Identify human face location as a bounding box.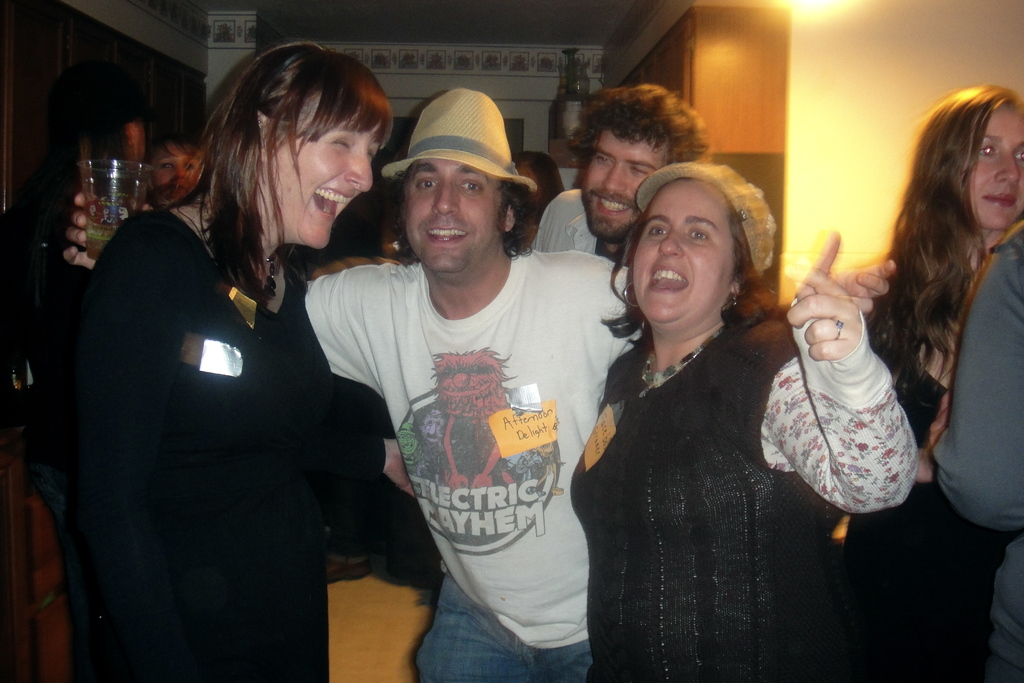
select_region(156, 149, 207, 199).
